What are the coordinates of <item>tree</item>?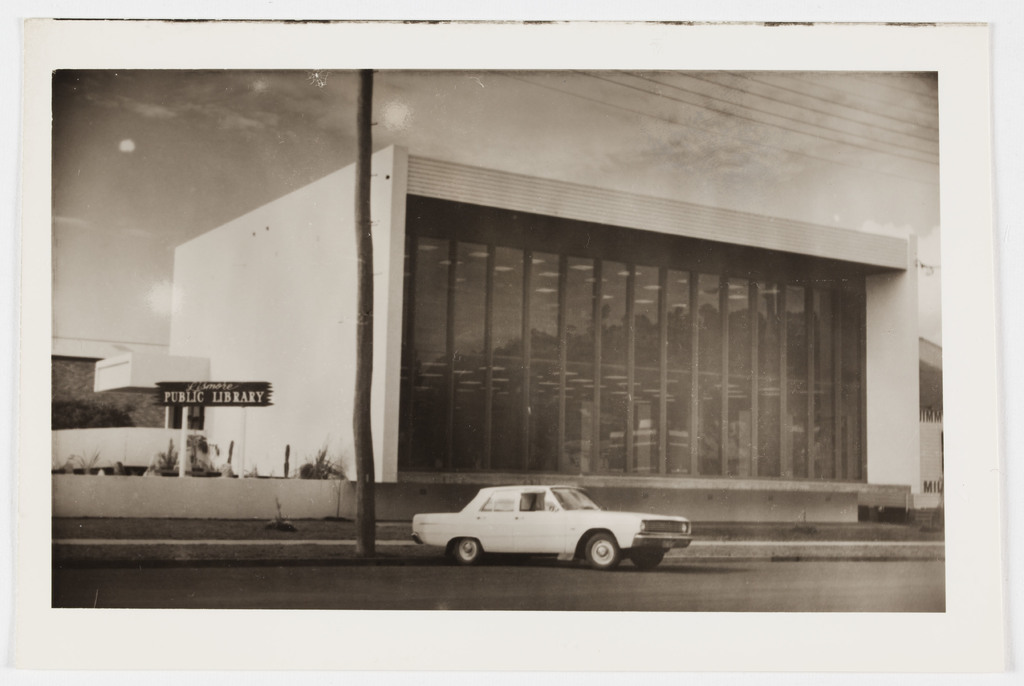
<region>699, 303, 723, 332</region>.
